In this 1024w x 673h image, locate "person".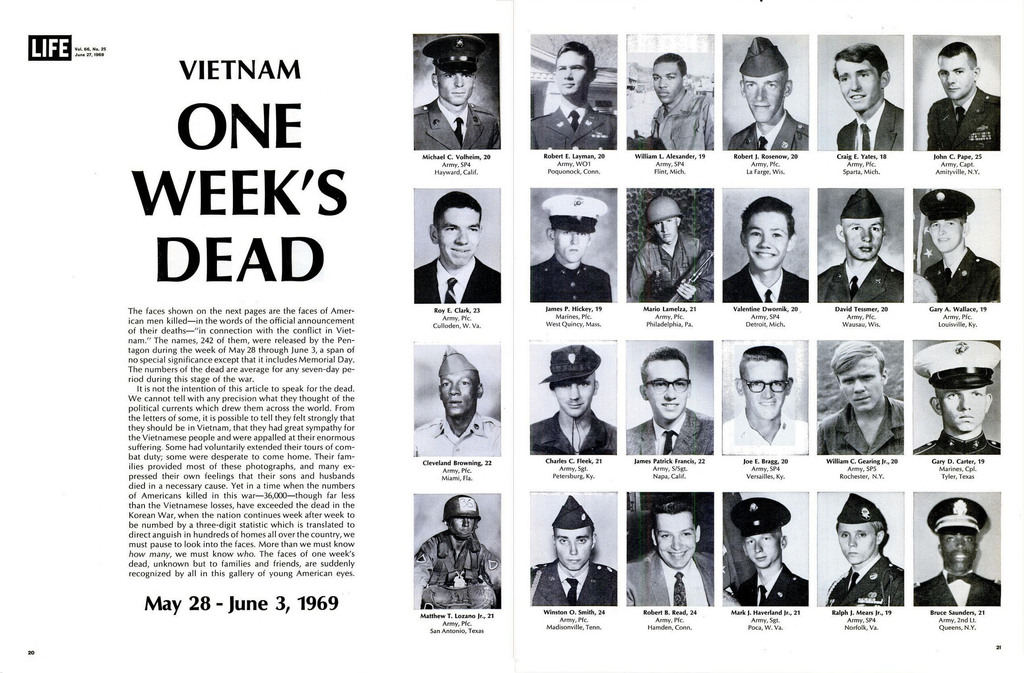
Bounding box: 732 197 813 305.
